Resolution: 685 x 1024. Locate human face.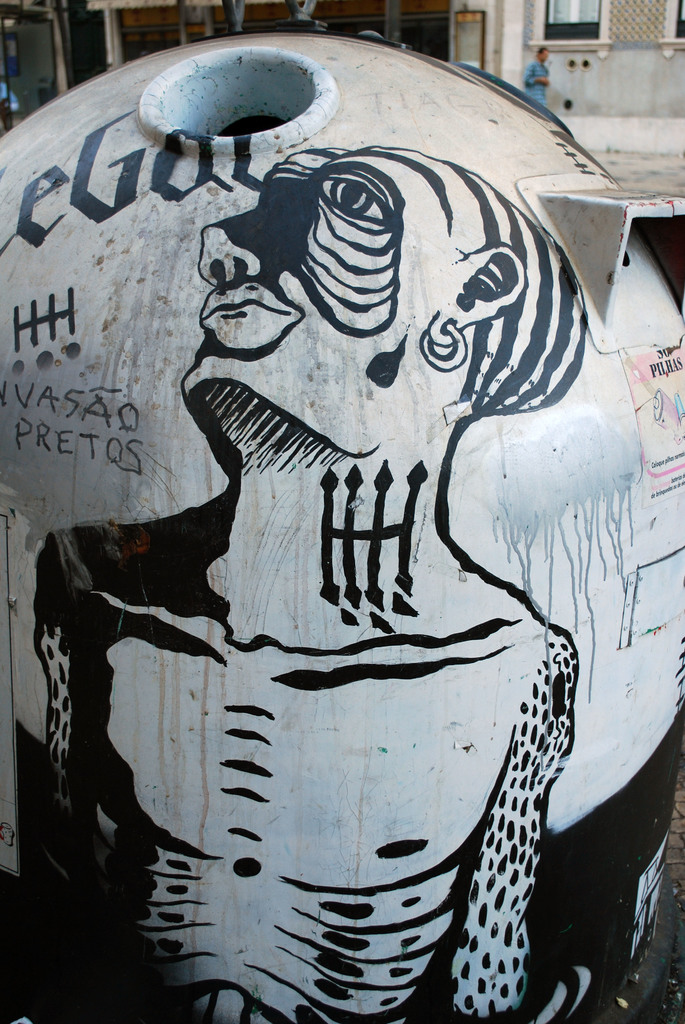
172, 147, 448, 460.
